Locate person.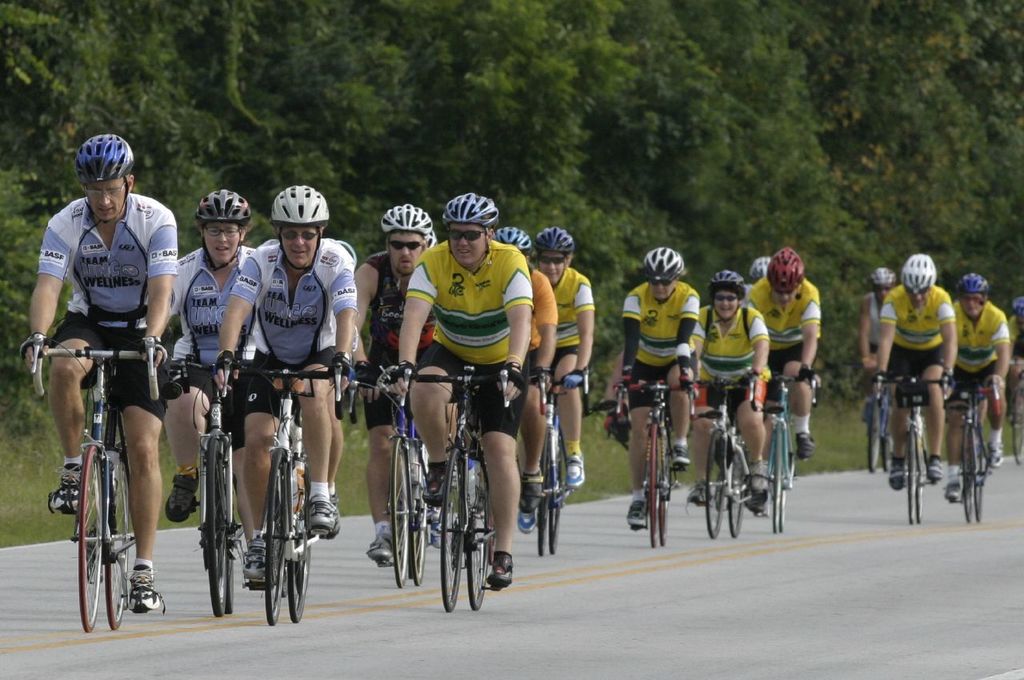
Bounding box: <bbox>210, 183, 355, 579</bbox>.
